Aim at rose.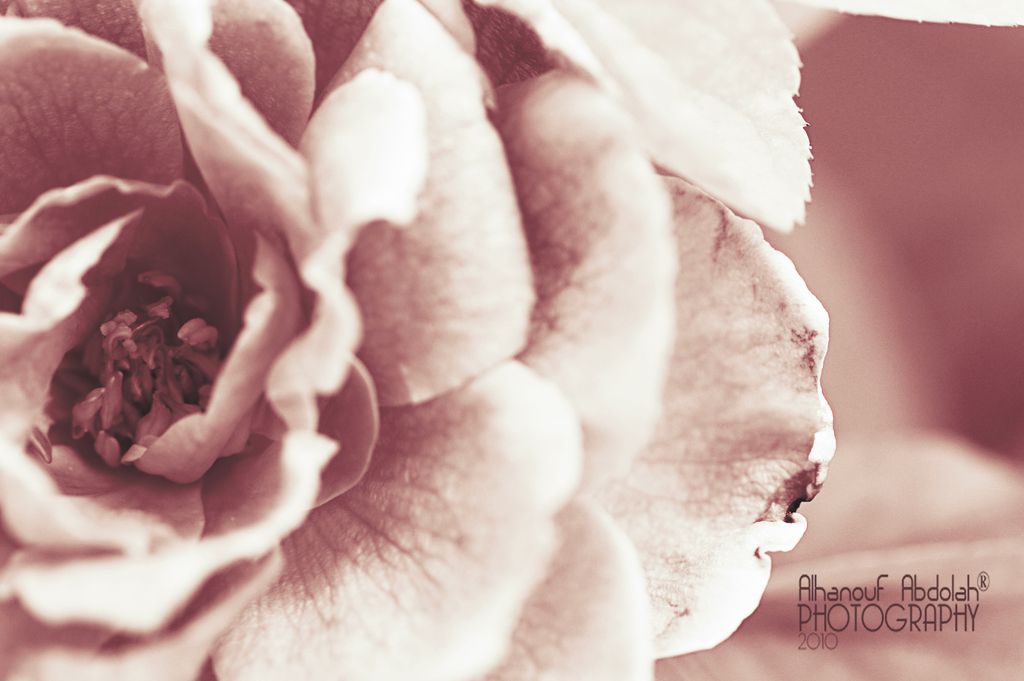
Aimed at left=0, top=0, right=844, bottom=680.
